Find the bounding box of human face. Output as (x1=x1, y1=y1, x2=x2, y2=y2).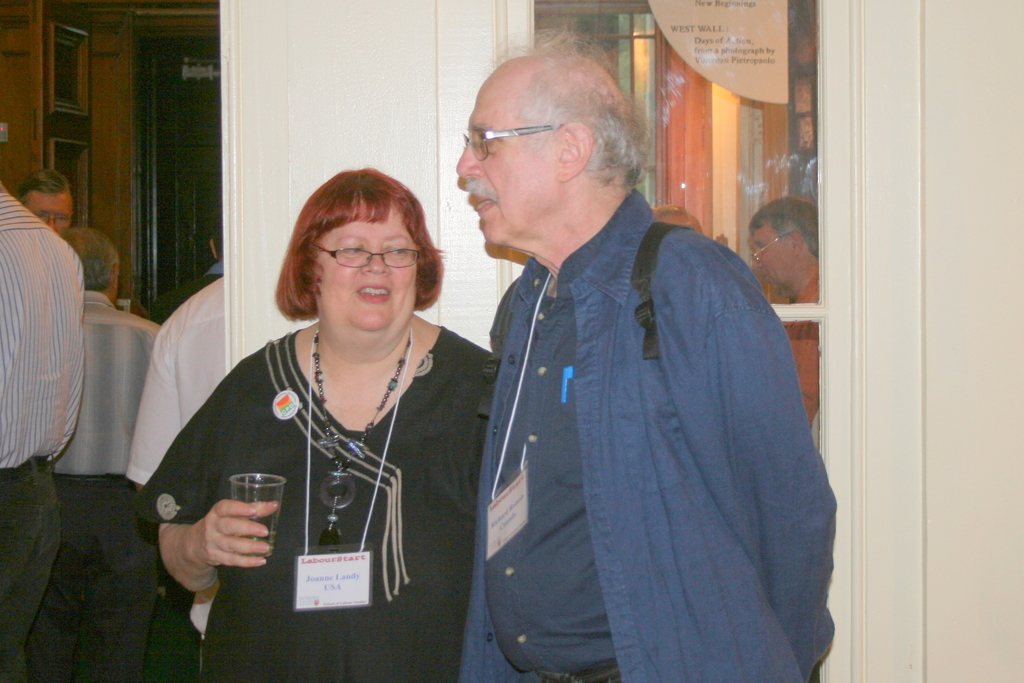
(x1=460, y1=86, x2=556, y2=247).
